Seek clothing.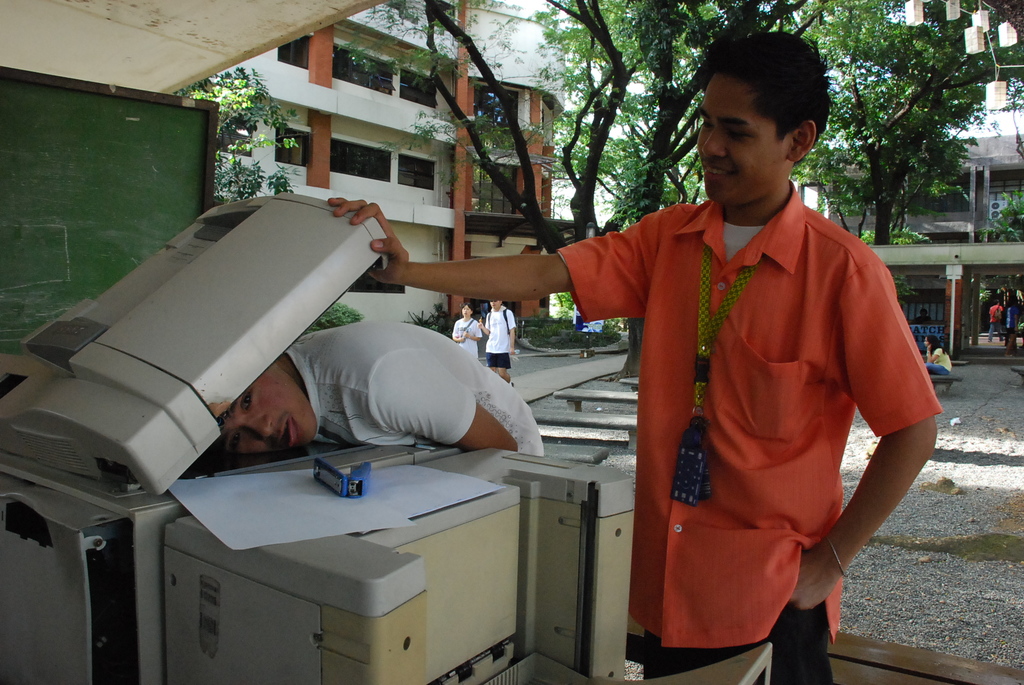
484,303,517,388.
